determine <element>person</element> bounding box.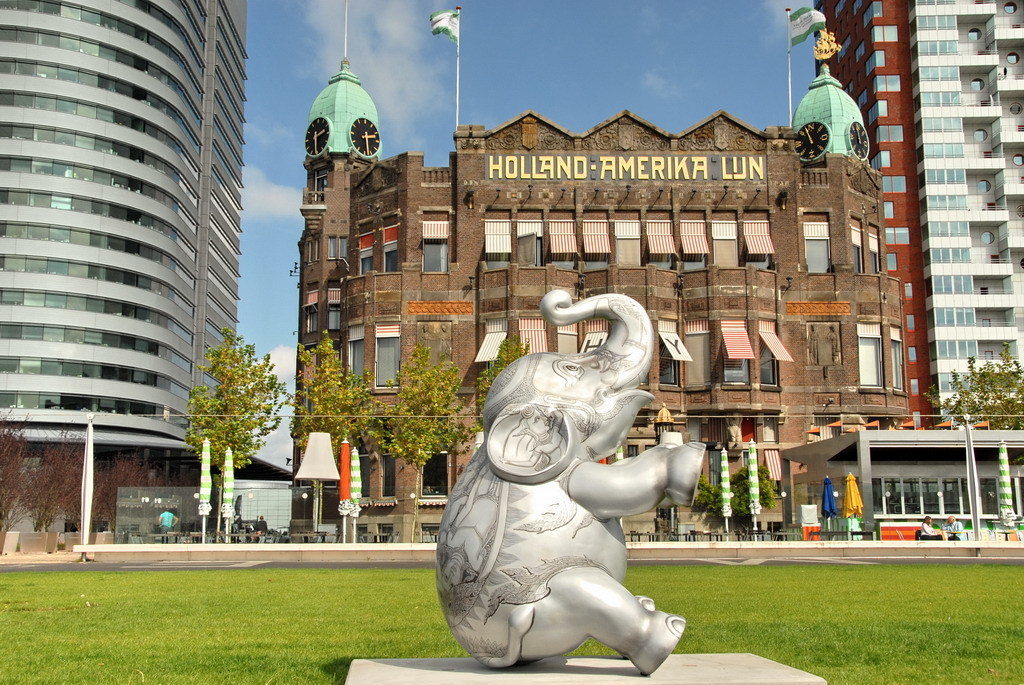
Determined: x1=942, y1=512, x2=965, y2=545.
